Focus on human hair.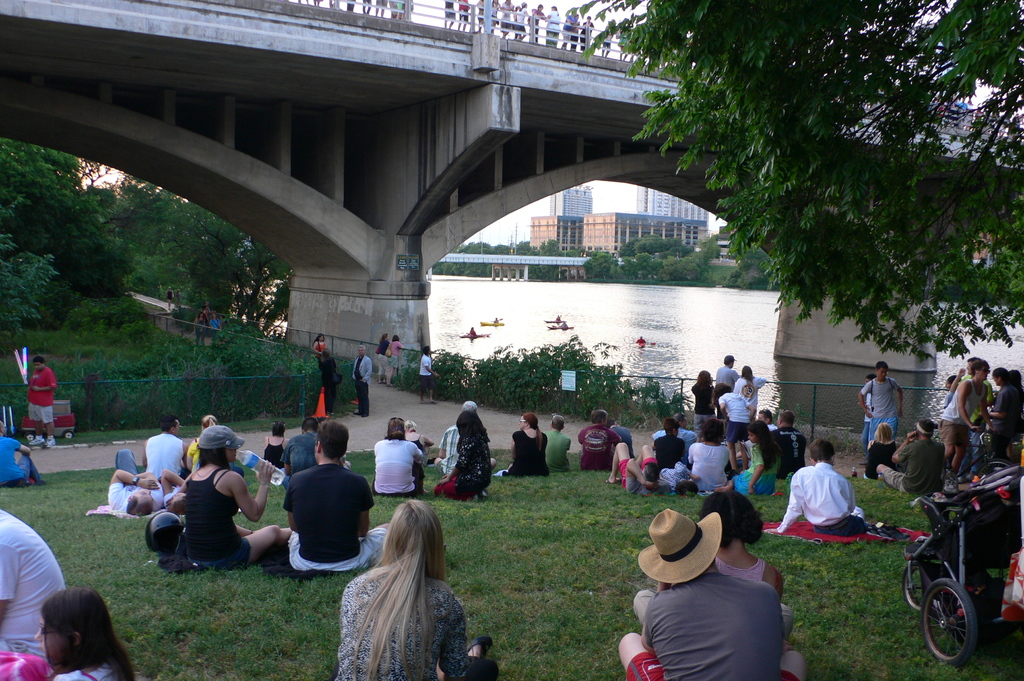
Focused at bbox=(551, 415, 565, 435).
